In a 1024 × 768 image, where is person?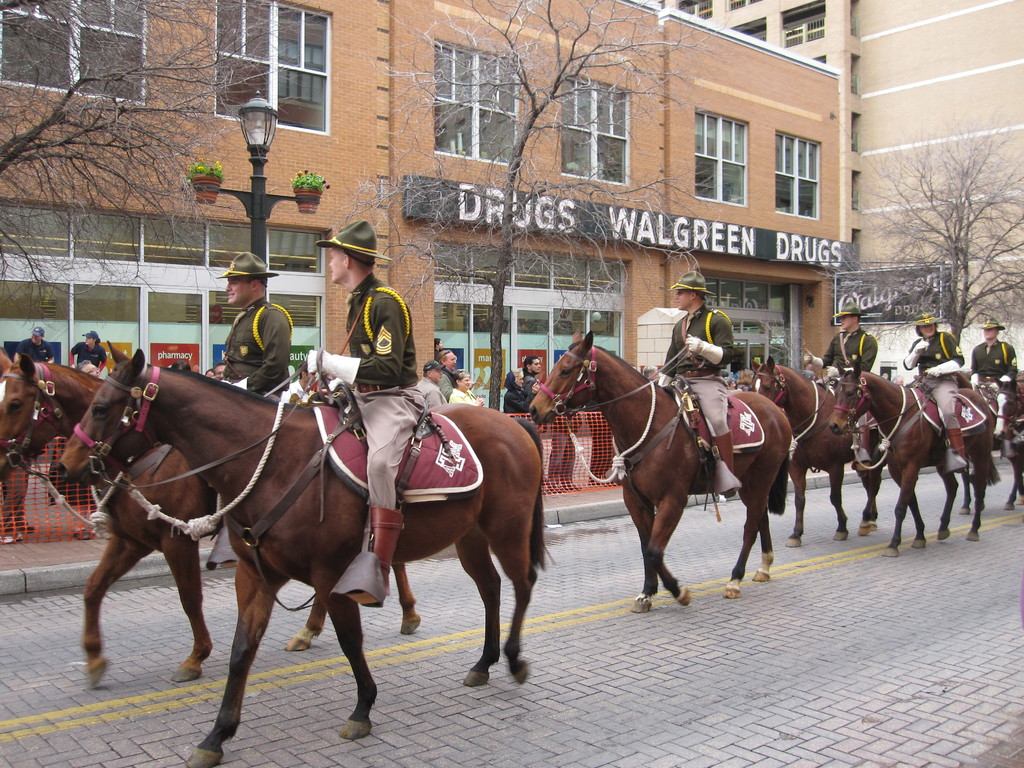
l=825, t=310, r=881, b=381.
